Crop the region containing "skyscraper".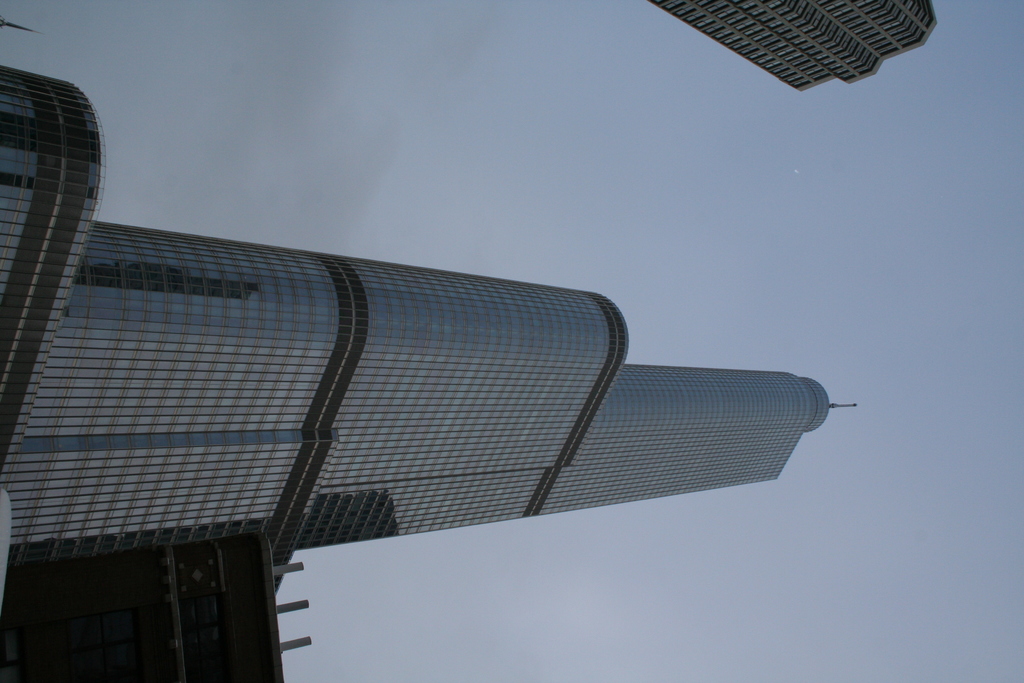
Crop region: (0, 72, 860, 571).
